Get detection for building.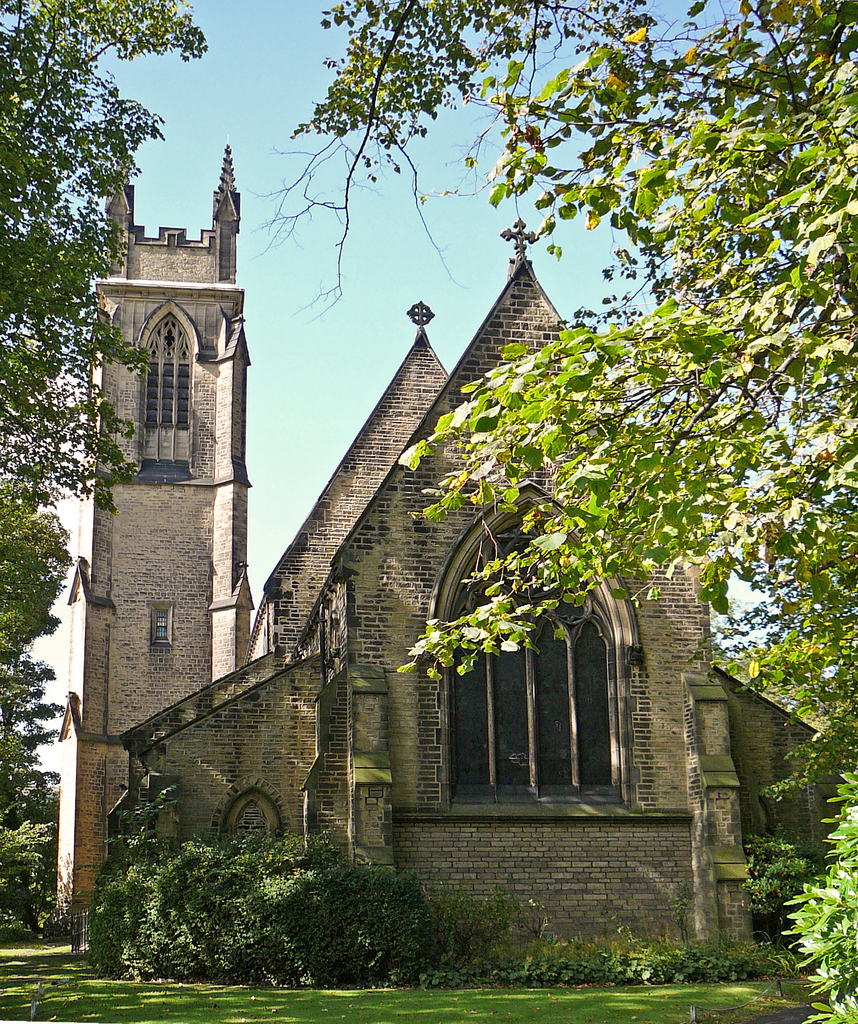
Detection: bbox=(50, 138, 825, 955).
